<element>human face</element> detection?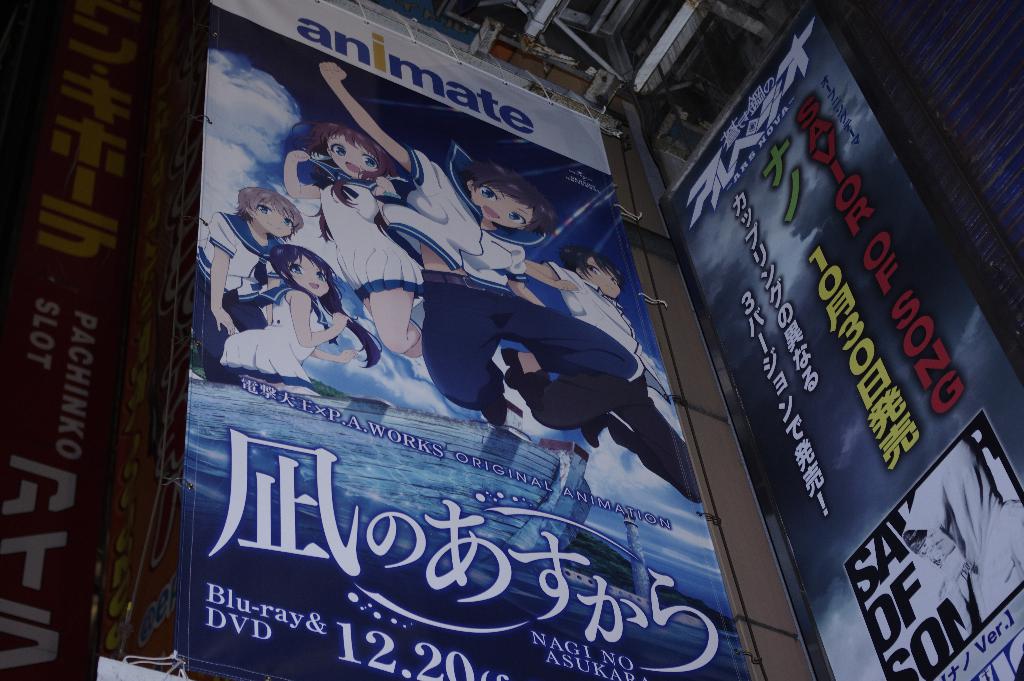
locate(330, 137, 381, 177)
